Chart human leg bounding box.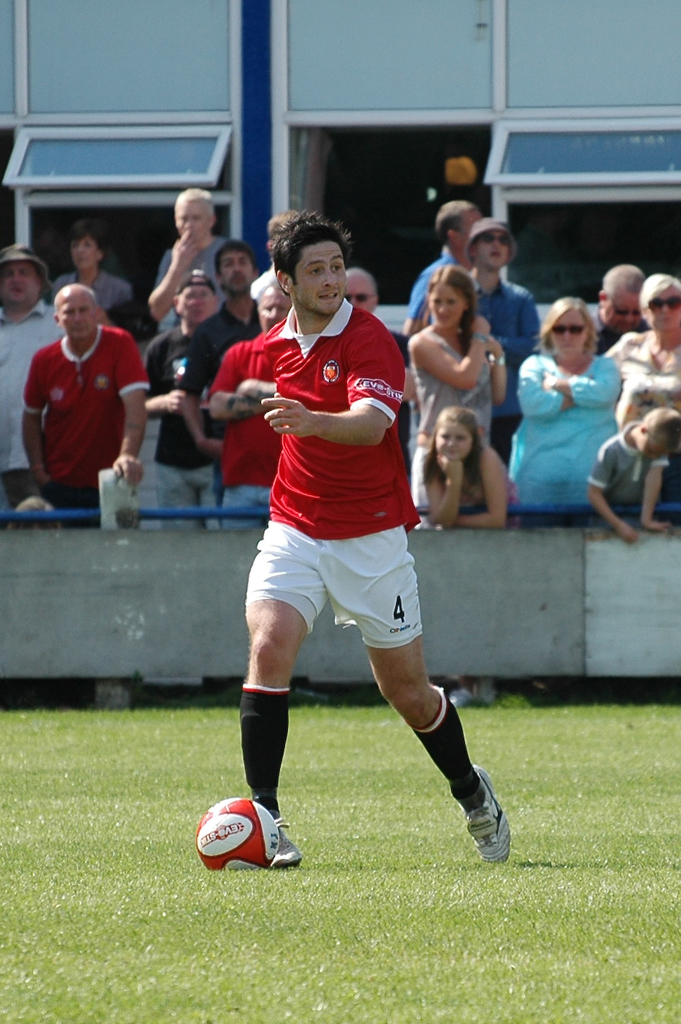
Charted: 335, 528, 501, 865.
